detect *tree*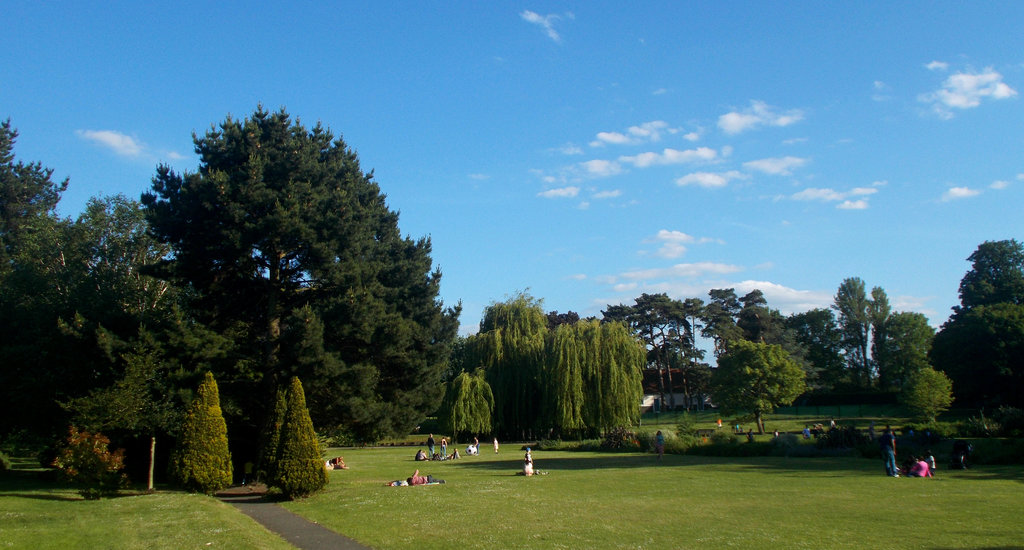
(180,364,241,507)
